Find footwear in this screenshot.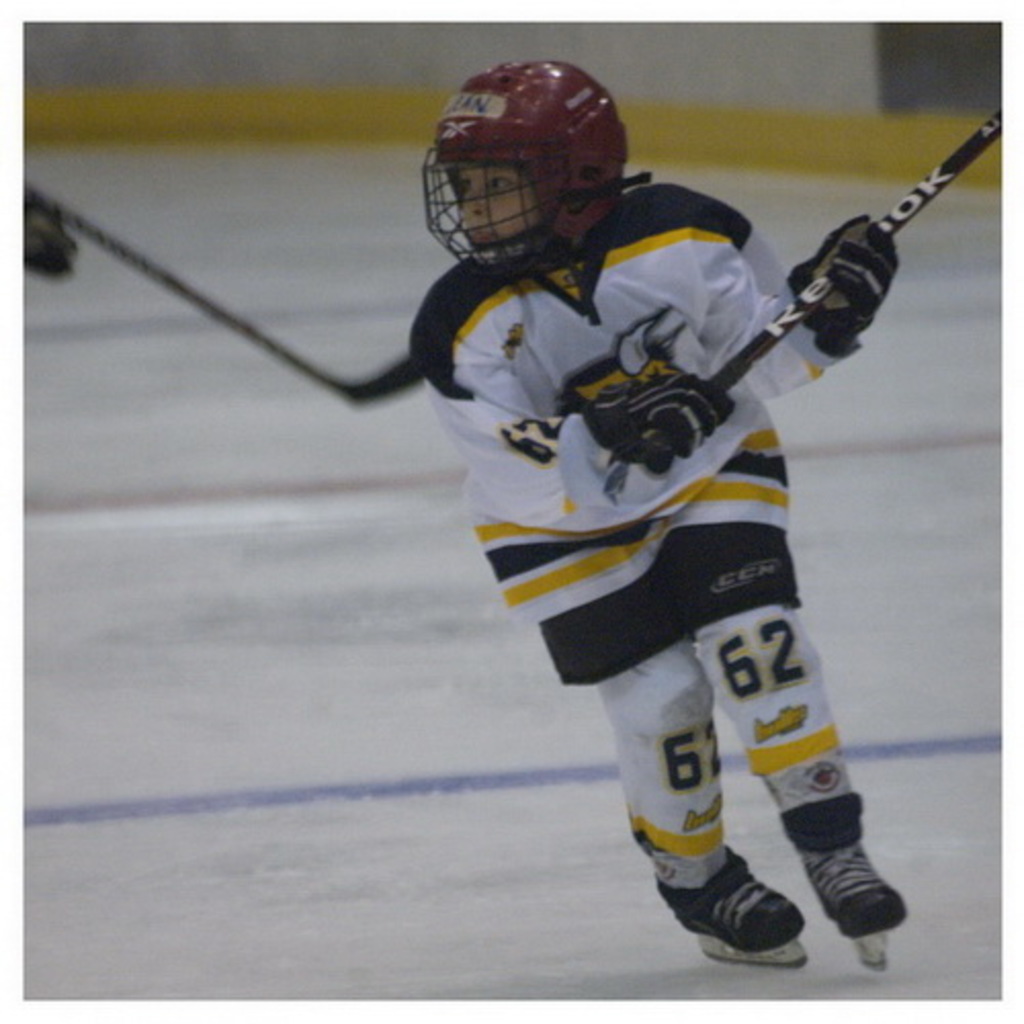
The bounding box for footwear is [780,821,913,944].
